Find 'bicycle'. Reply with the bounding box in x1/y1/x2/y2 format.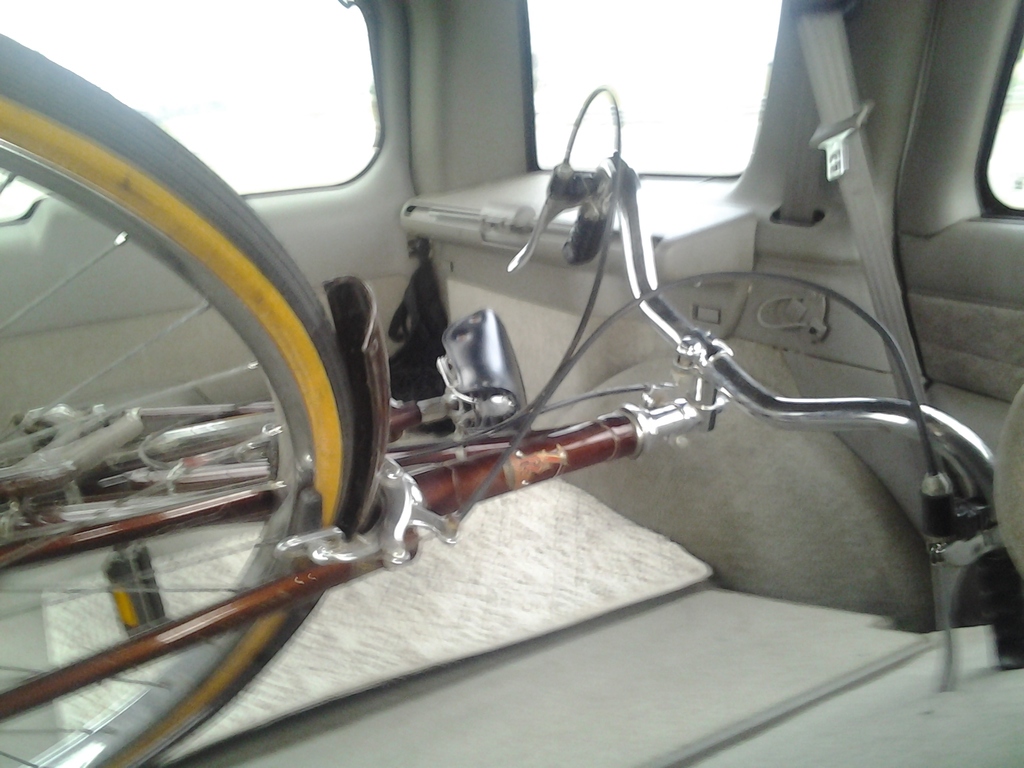
0/38/994/765.
